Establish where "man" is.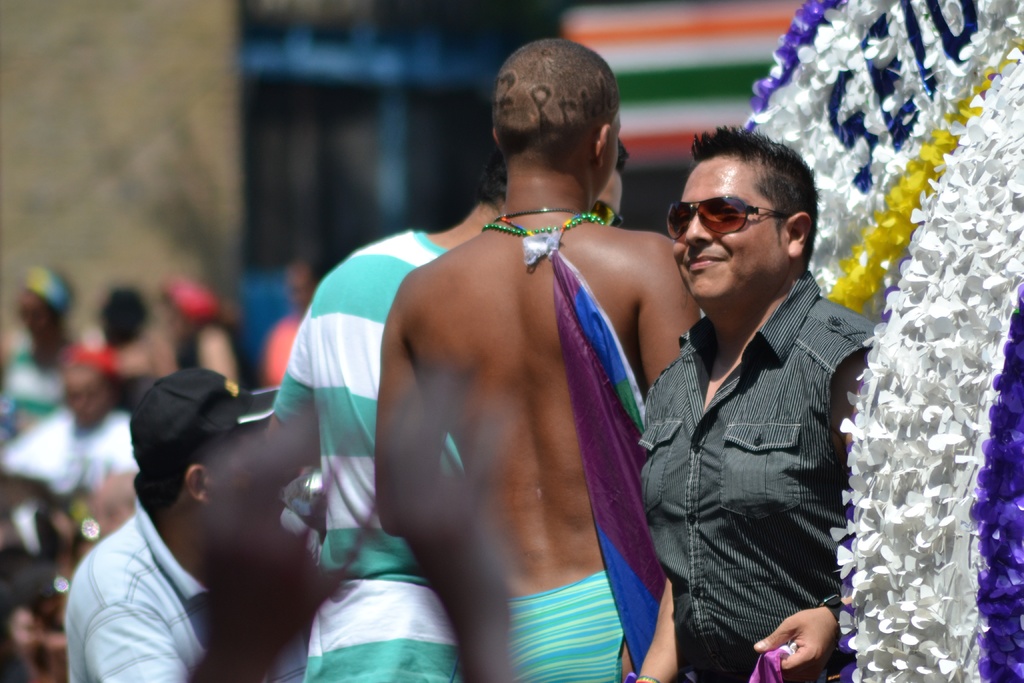
Established at bbox(370, 40, 705, 682).
